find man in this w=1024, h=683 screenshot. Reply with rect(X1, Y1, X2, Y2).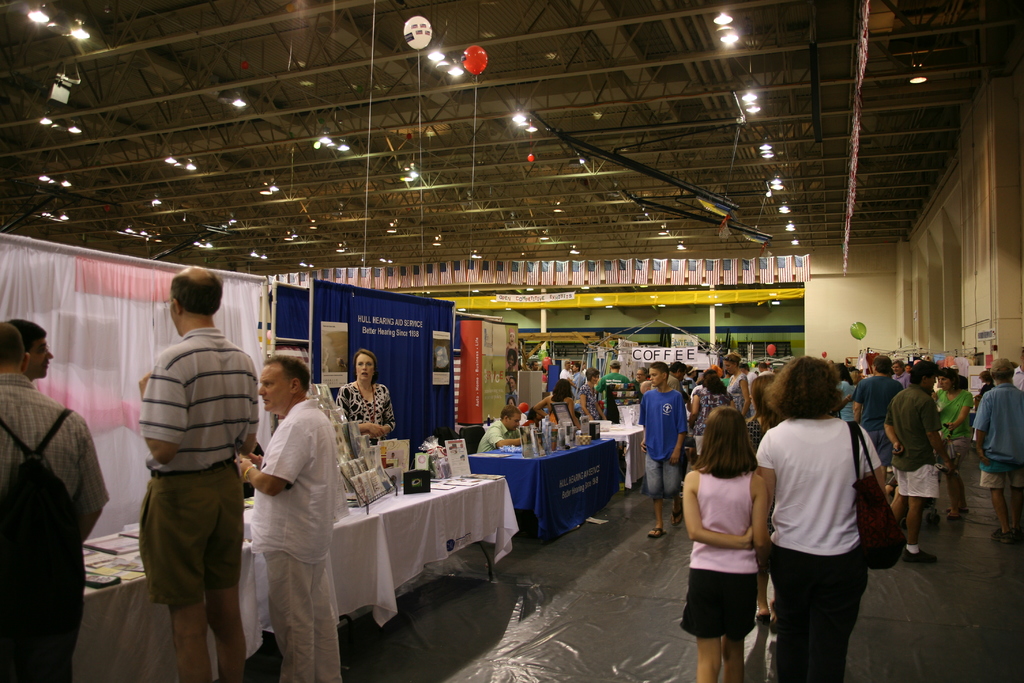
rect(852, 354, 904, 485).
